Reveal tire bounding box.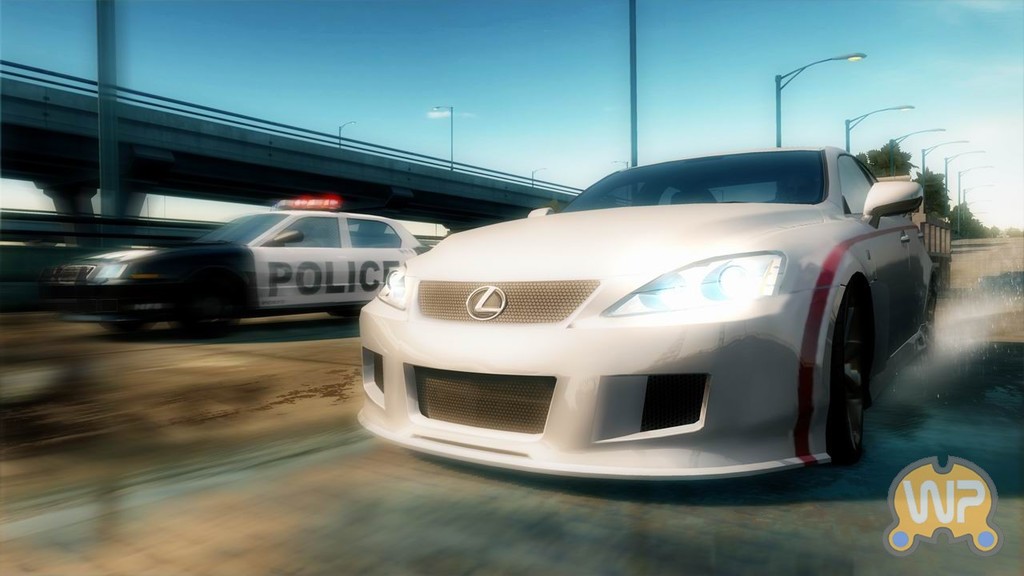
Revealed: Rect(170, 276, 243, 335).
